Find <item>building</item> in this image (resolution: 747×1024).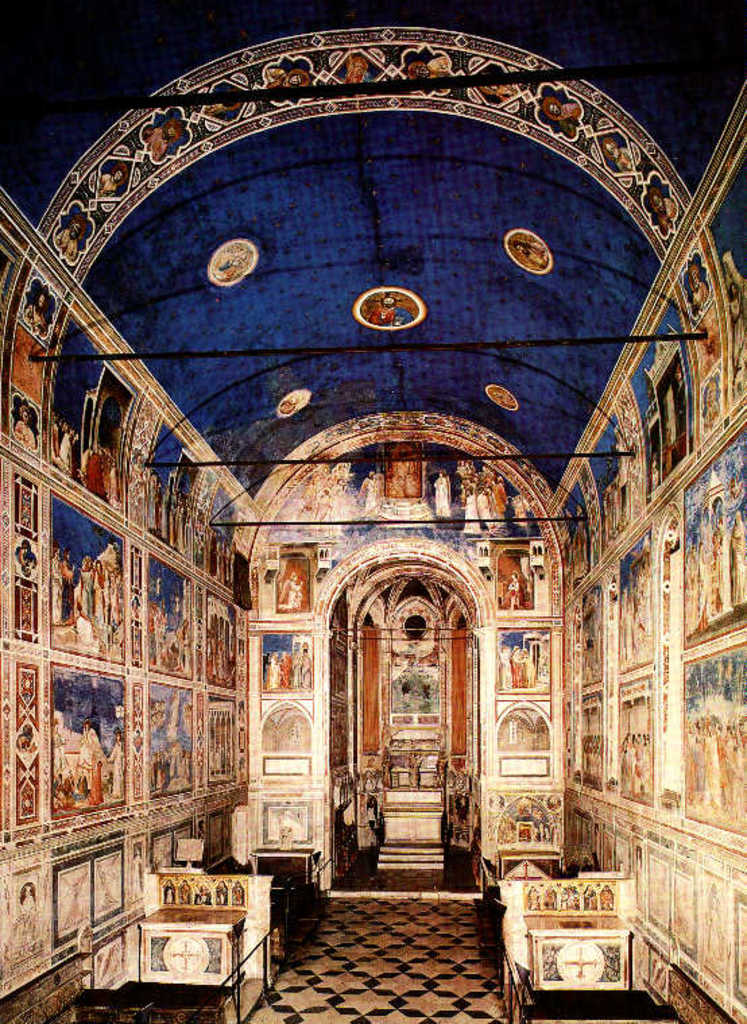
<region>0, 0, 746, 1023</region>.
